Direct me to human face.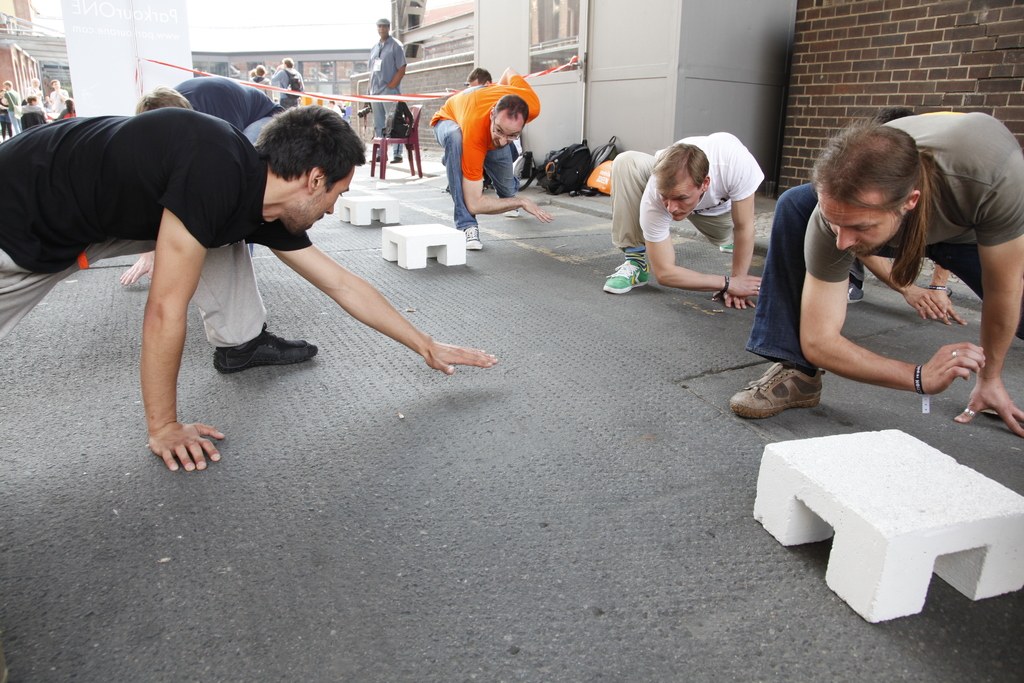
Direction: box(814, 189, 905, 263).
